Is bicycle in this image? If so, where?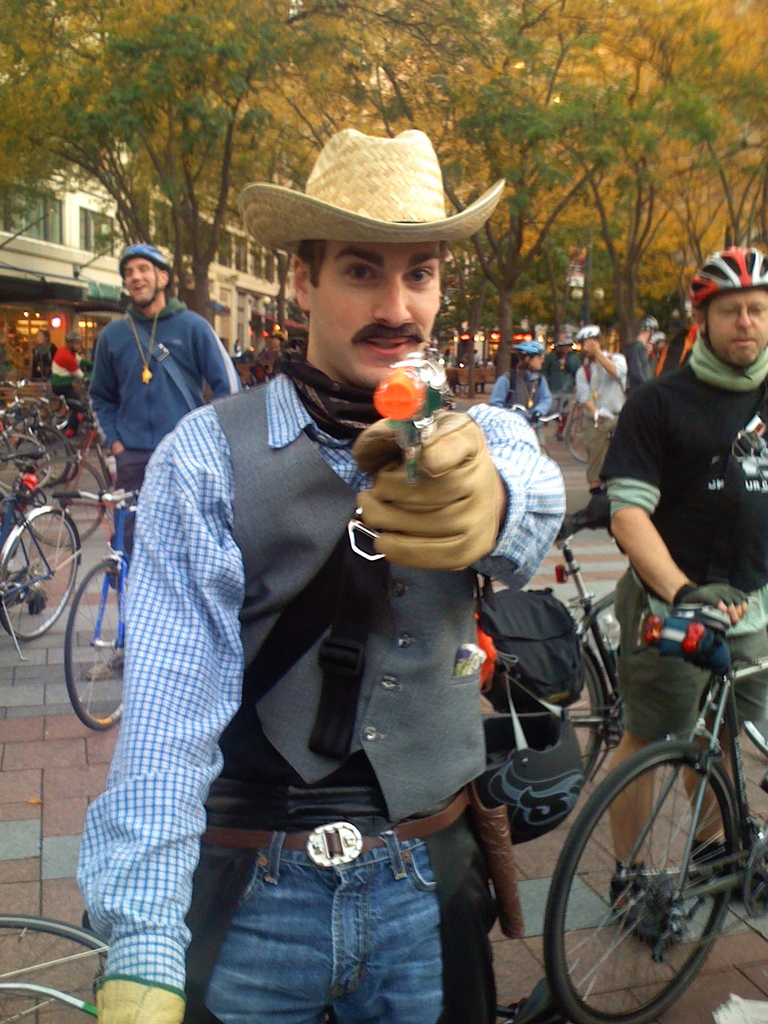
Yes, at [left=450, top=579, right=755, bottom=1023].
